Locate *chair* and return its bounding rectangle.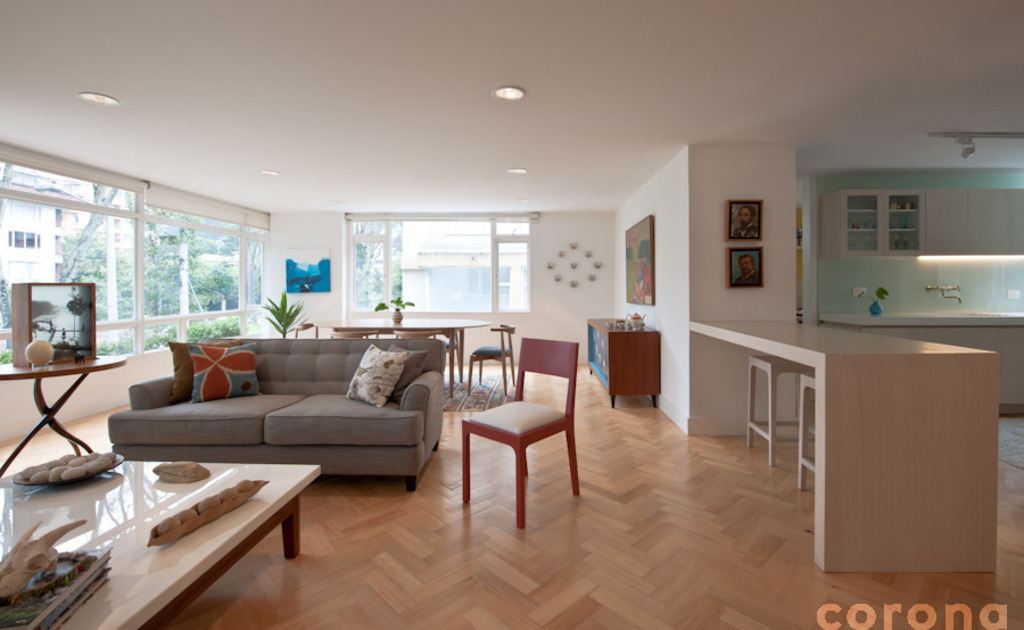
331 328 381 339.
